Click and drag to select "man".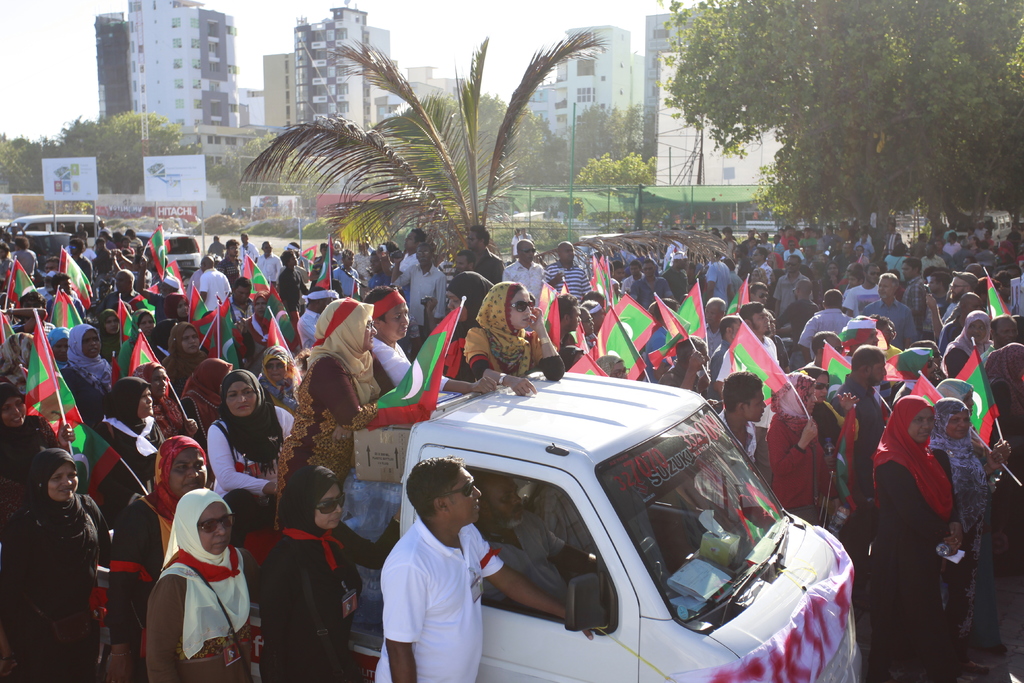
Selection: (943,231,957,252).
